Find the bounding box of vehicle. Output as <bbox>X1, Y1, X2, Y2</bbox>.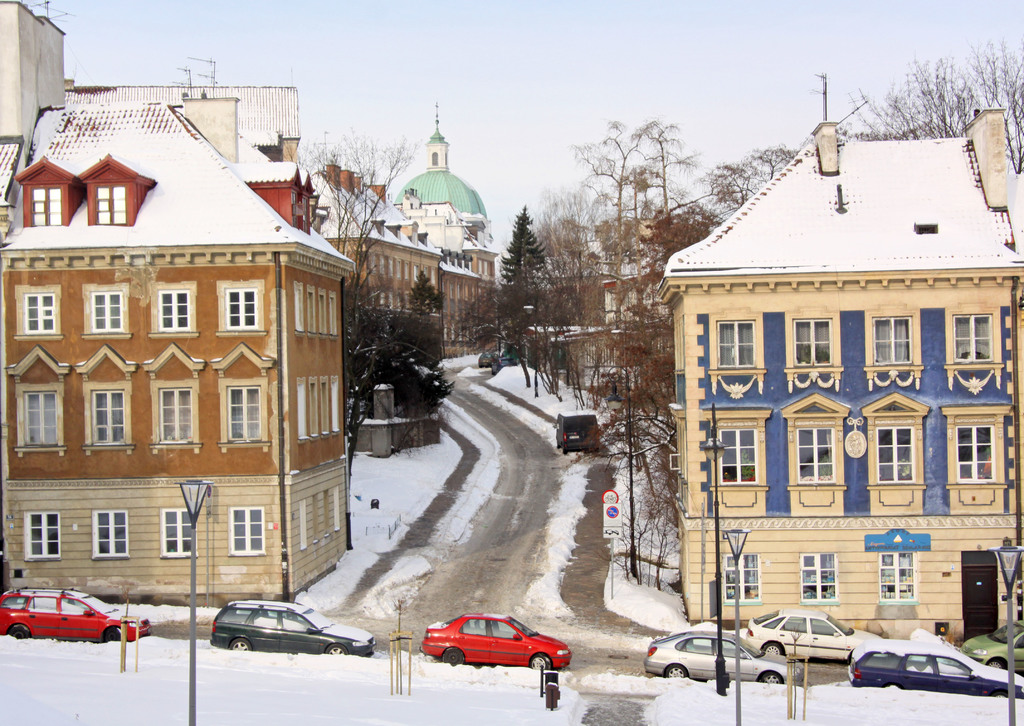
<bbox>556, 405, 605, 453</bbox>.
